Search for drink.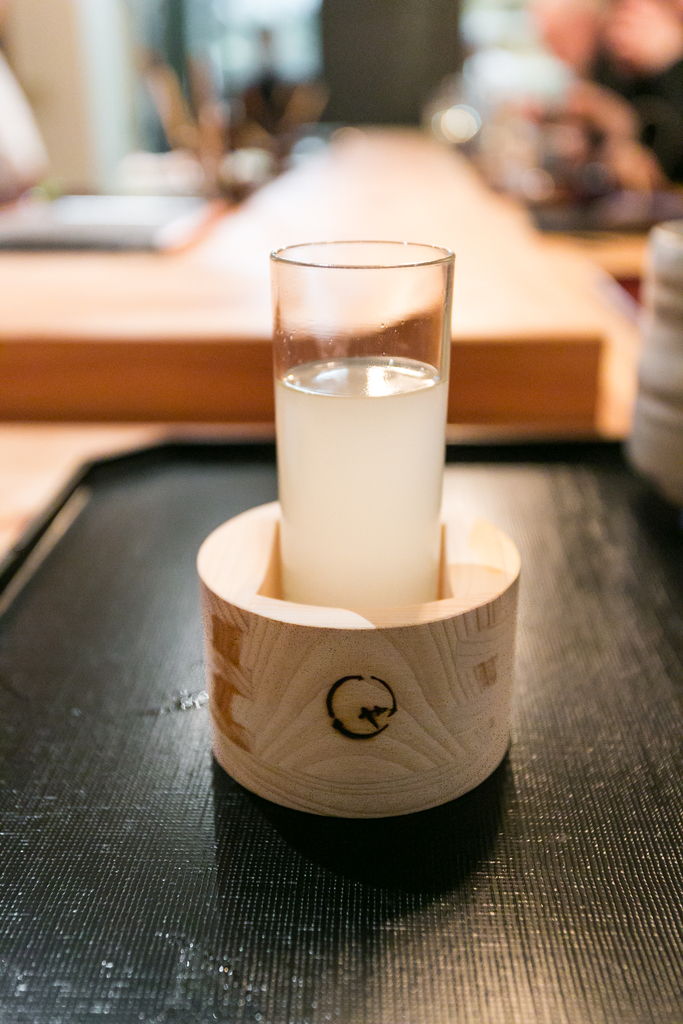
Found at Rect(269, 359, 449, 603).
